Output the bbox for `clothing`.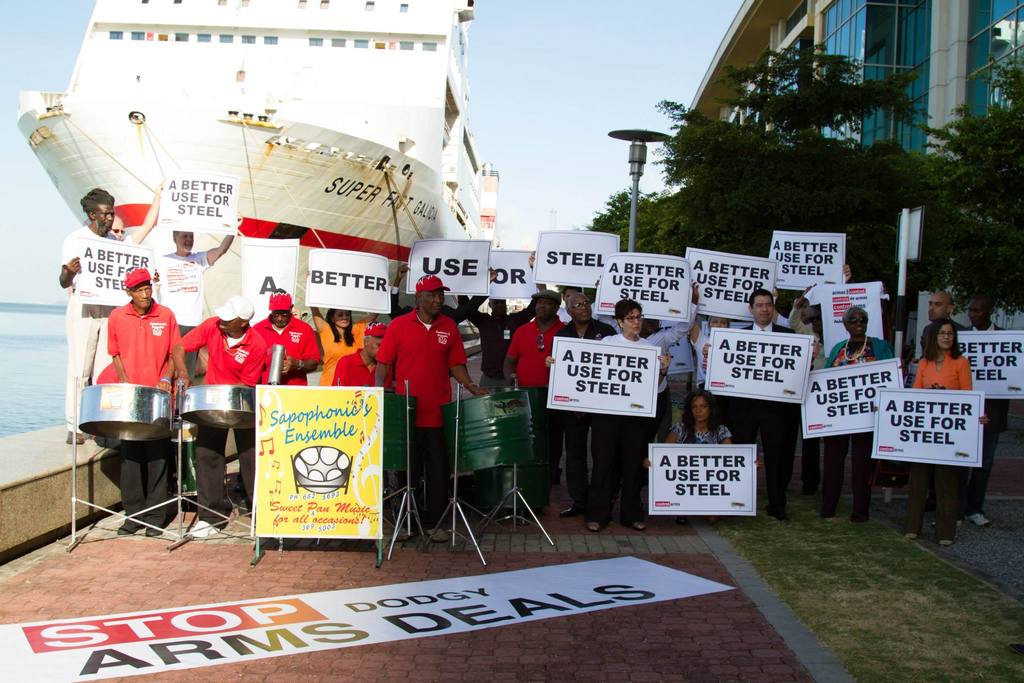
box(113, 438, 170, 540).
